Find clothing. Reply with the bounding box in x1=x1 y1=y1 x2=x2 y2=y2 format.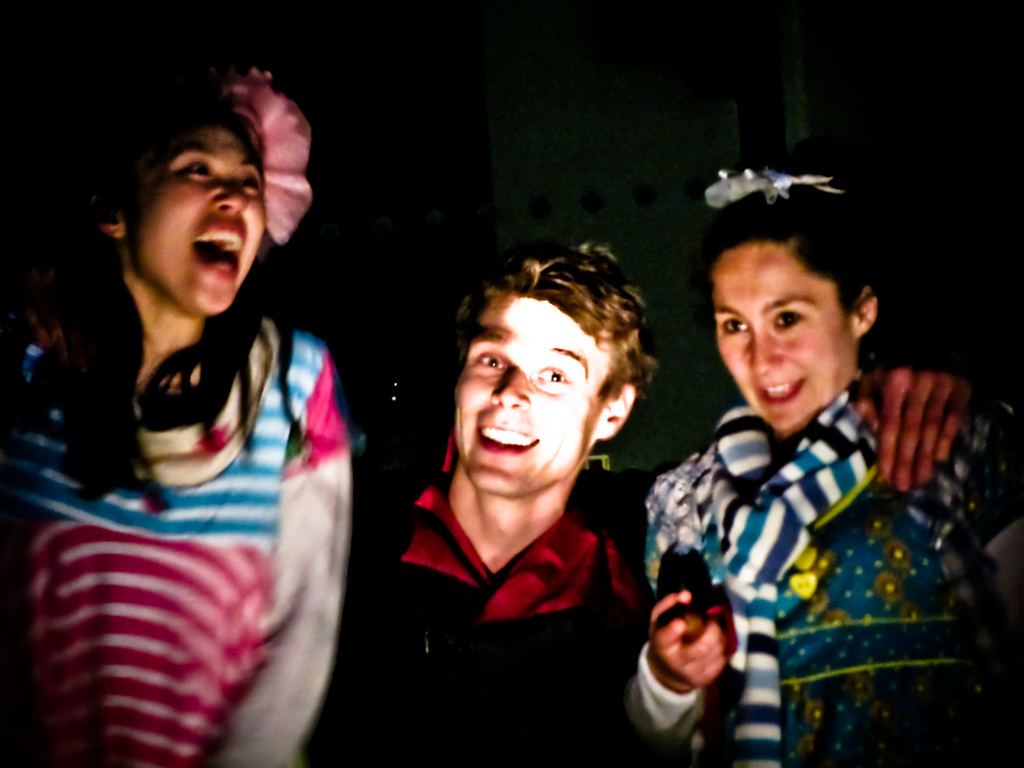
x1=0 y1=325 x2=353 y2=767.
